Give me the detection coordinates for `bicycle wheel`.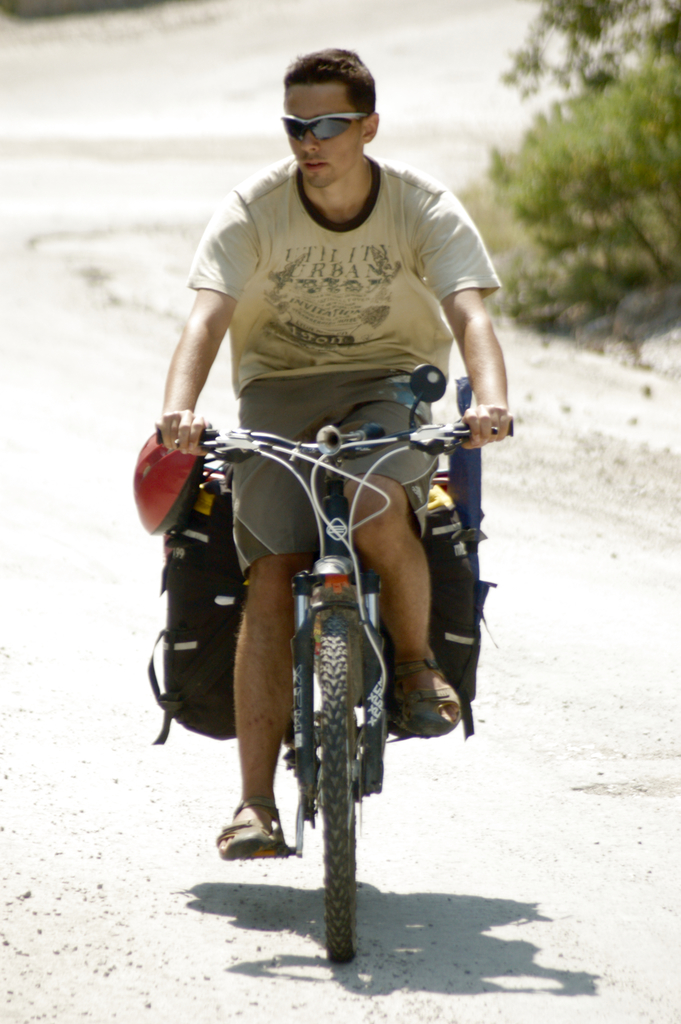
[279, 599, 386, 941].
